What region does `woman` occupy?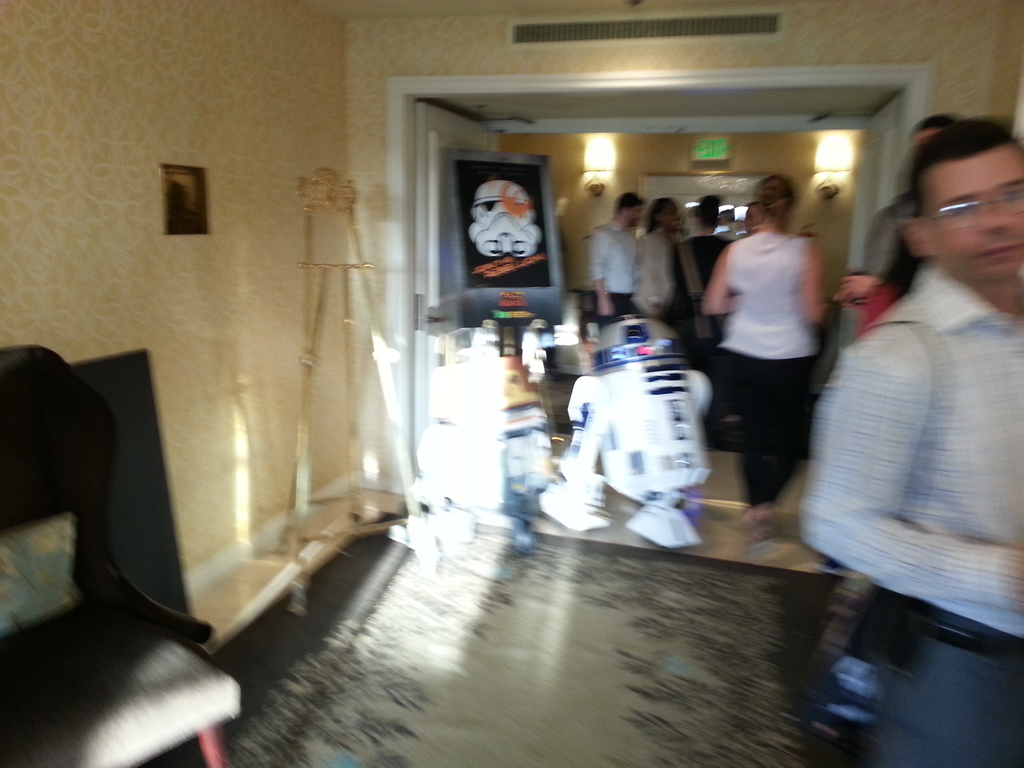
(x1=632, y1=198, x2=679, y2=312).
